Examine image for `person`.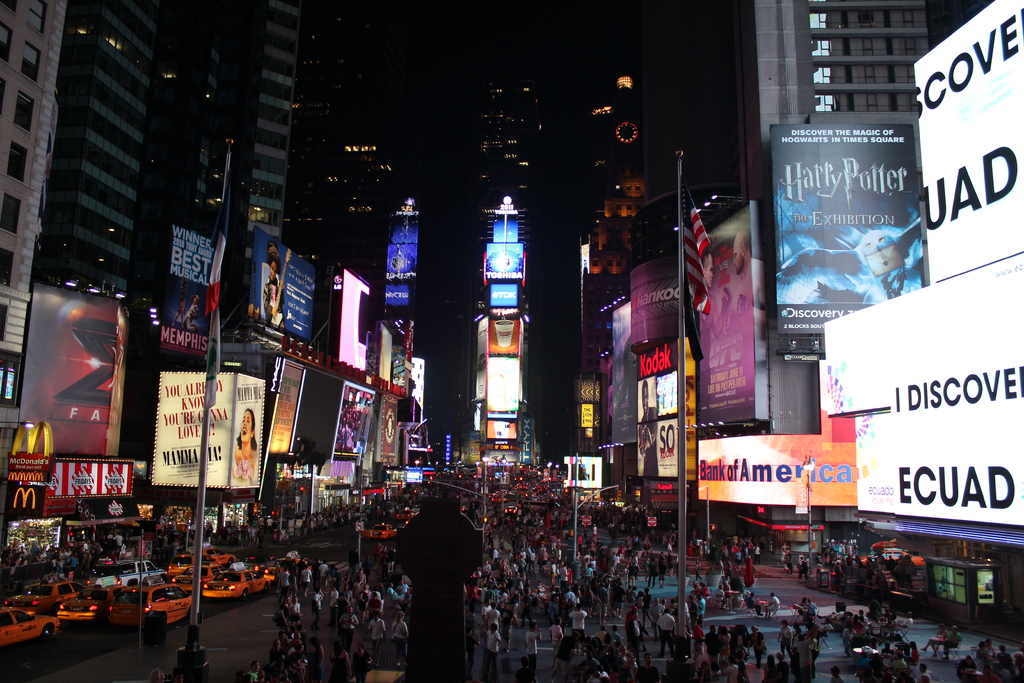
Examination result: l=768, t=593, r=782, b=613.
